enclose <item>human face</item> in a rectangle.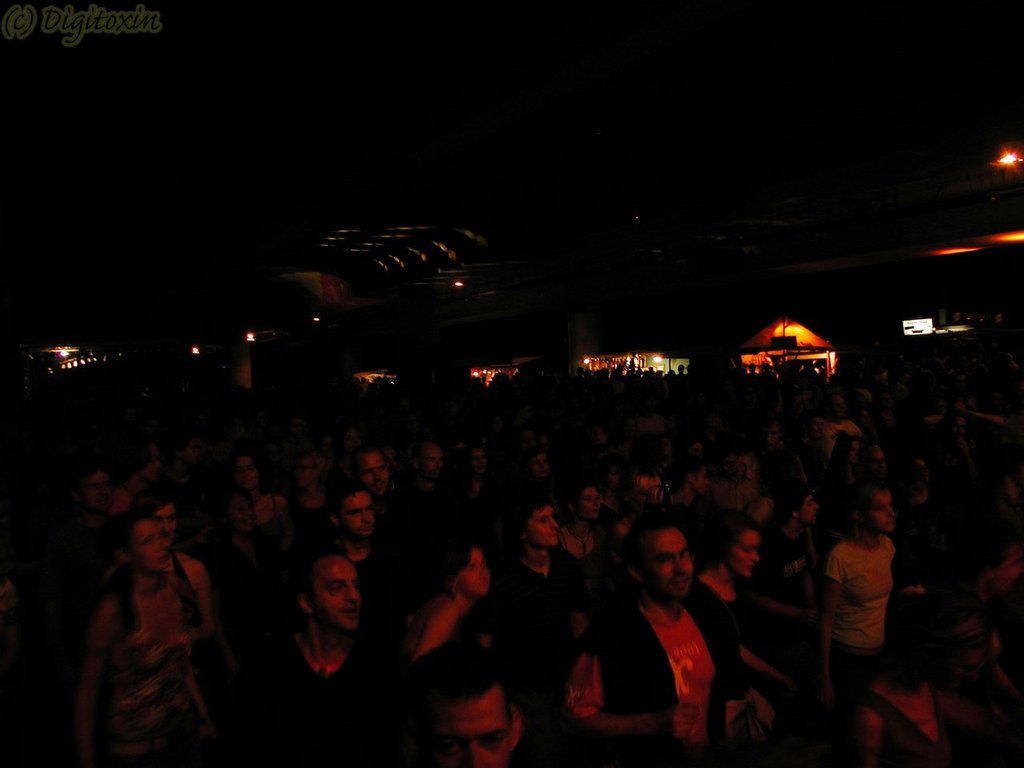
left=473, top=451, right=489, bottom=475.
